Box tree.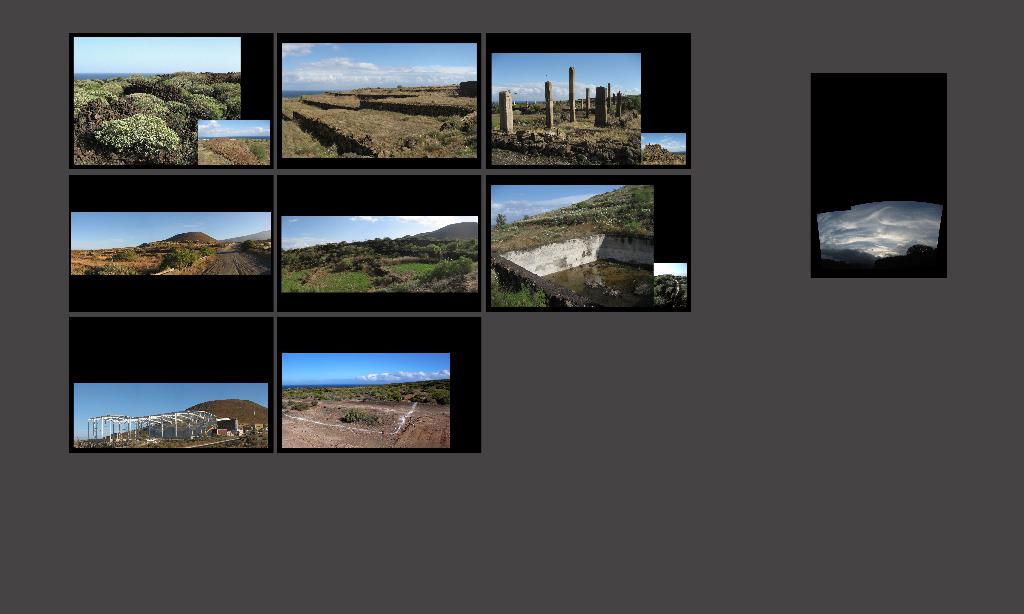
90/111/180/169.
